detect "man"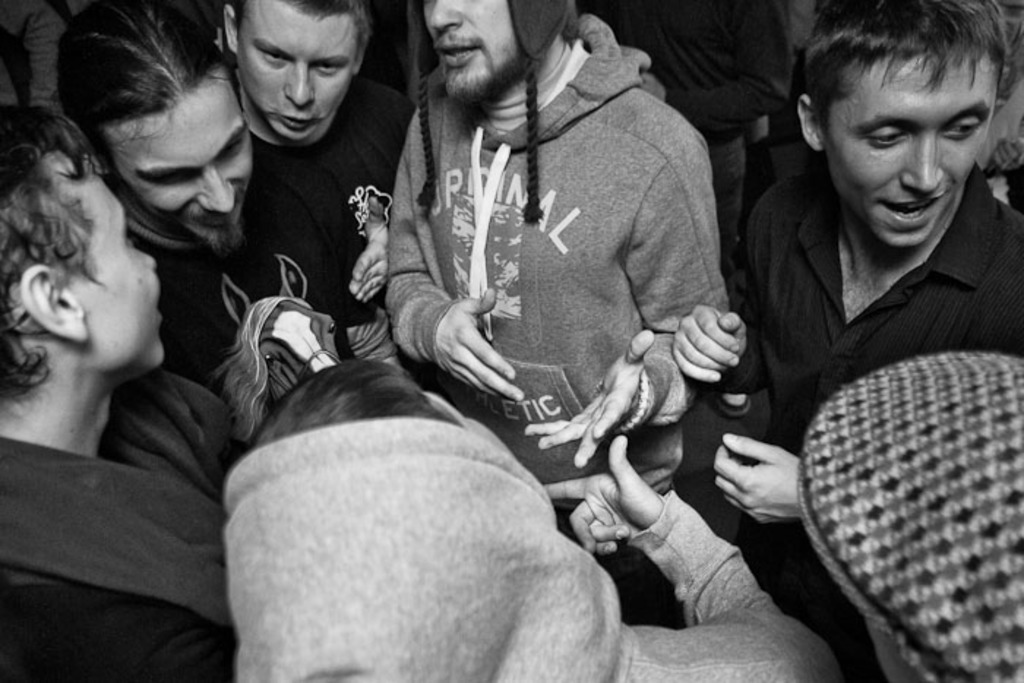
locate(709, 20, 1023, 518)
